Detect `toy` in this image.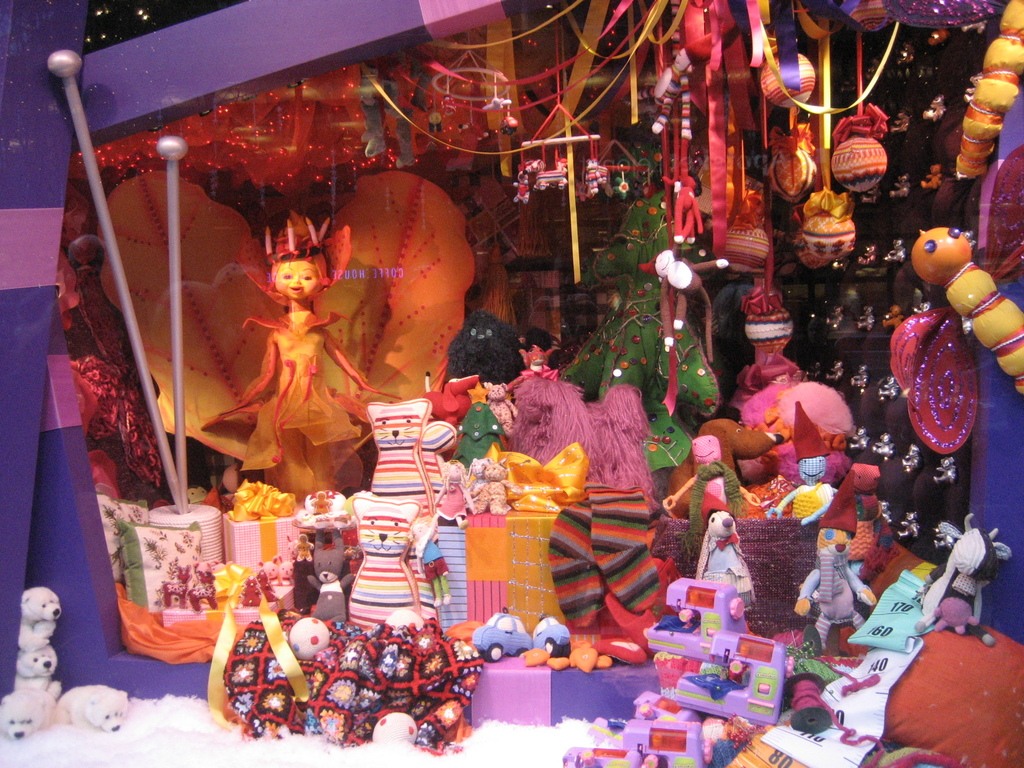
Detection: pyautogui.locateOnScreen(794, 627, 837, 679).
